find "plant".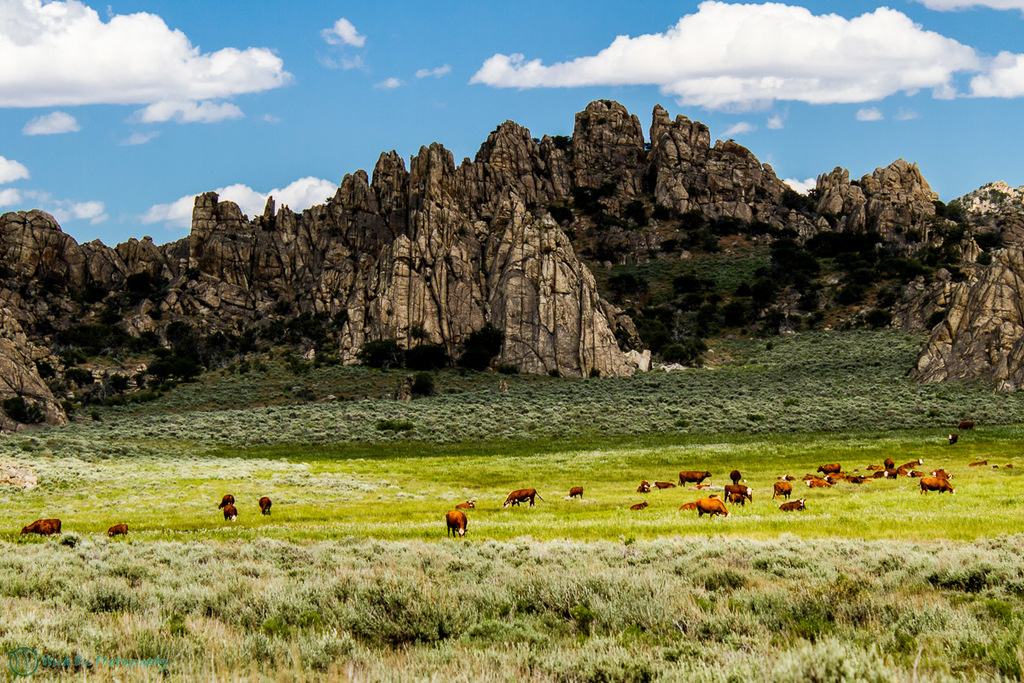
locate(765, 340, 777, 347).
